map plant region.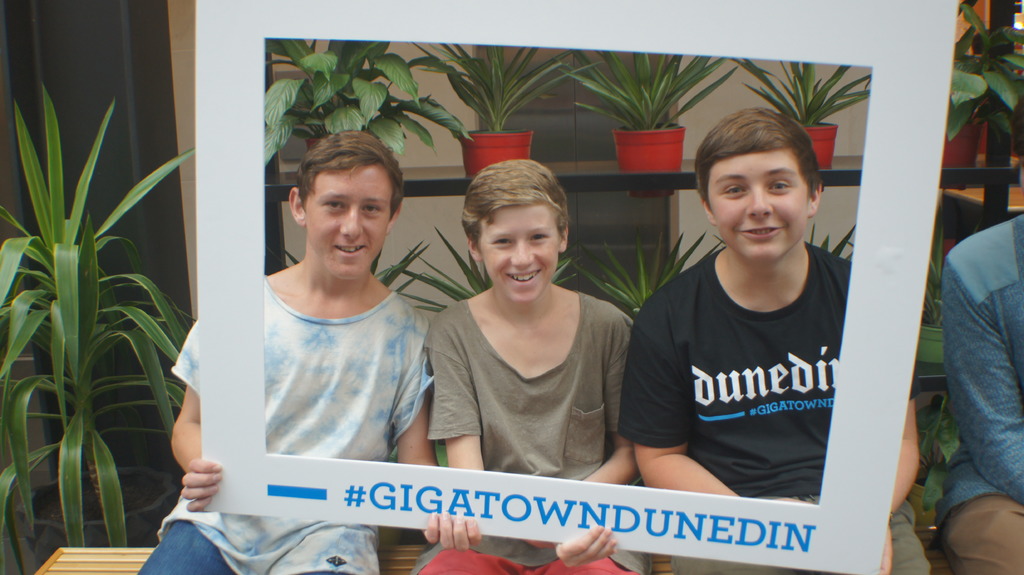
Mapped to left=390, top=227, right=578, bottom=312.
